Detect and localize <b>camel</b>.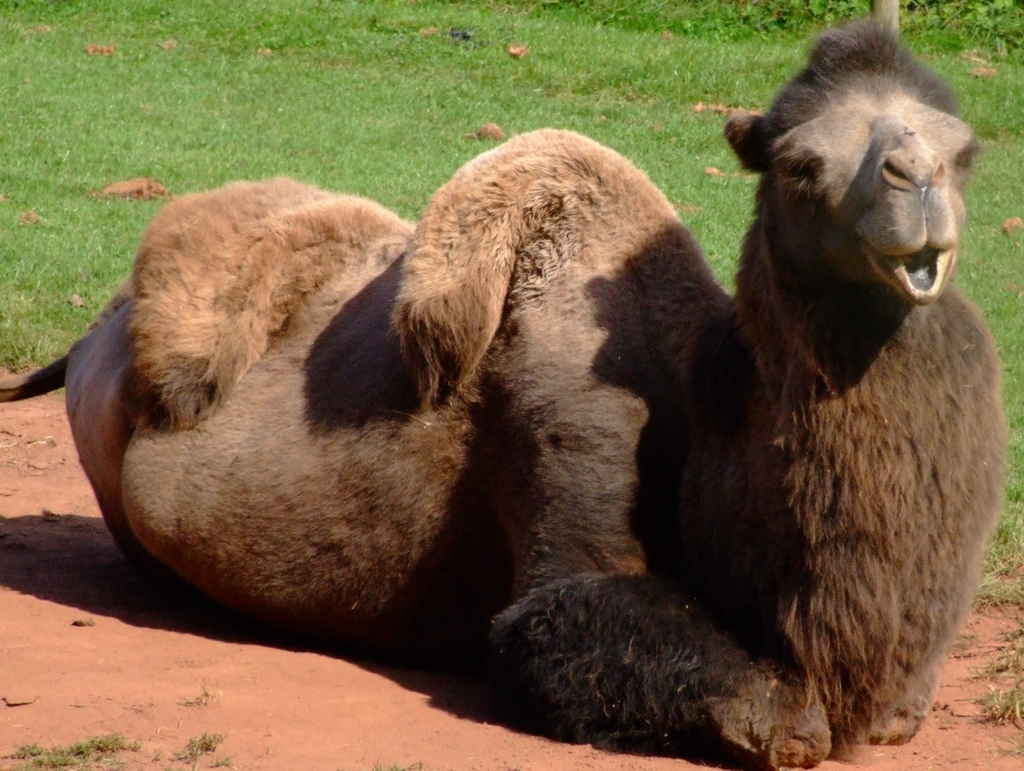
Localized at x1=0, y1=7, x2=1011, y2=770.
